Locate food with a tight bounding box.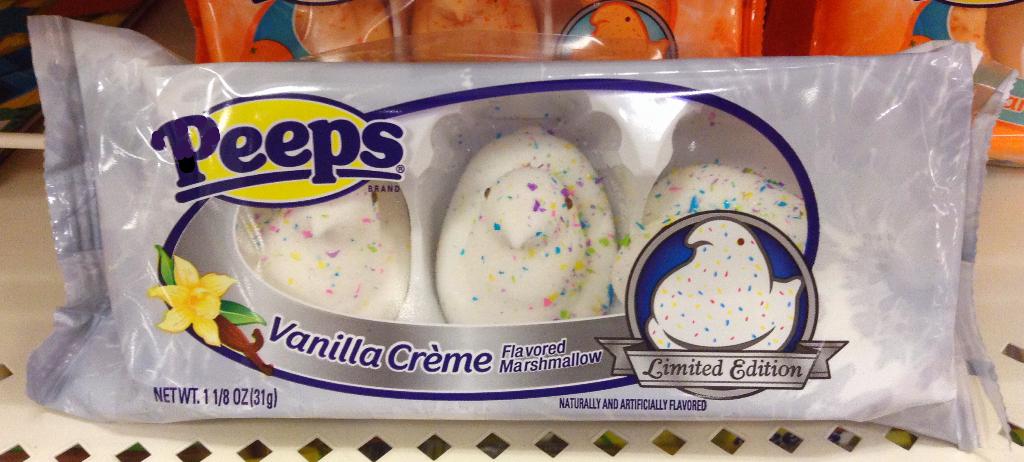
x1=293, y1=0, x2=393, y2=65.
